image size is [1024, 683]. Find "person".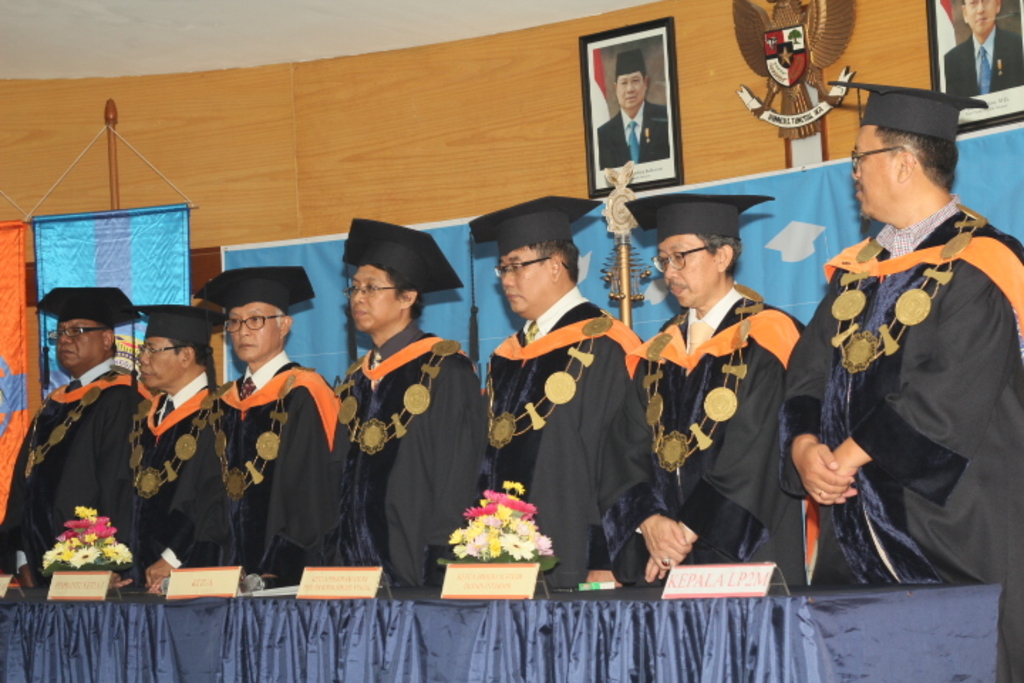
pyautogui.locateOnScreen(604, 186, 815, 596).
